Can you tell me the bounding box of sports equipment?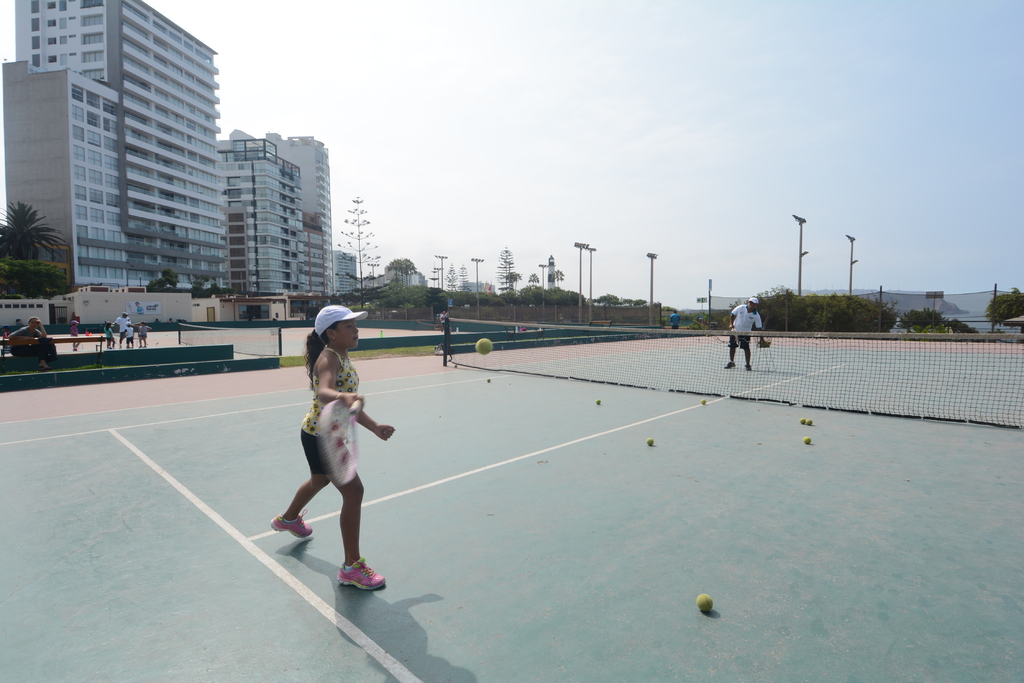
(317,400,362,490).
